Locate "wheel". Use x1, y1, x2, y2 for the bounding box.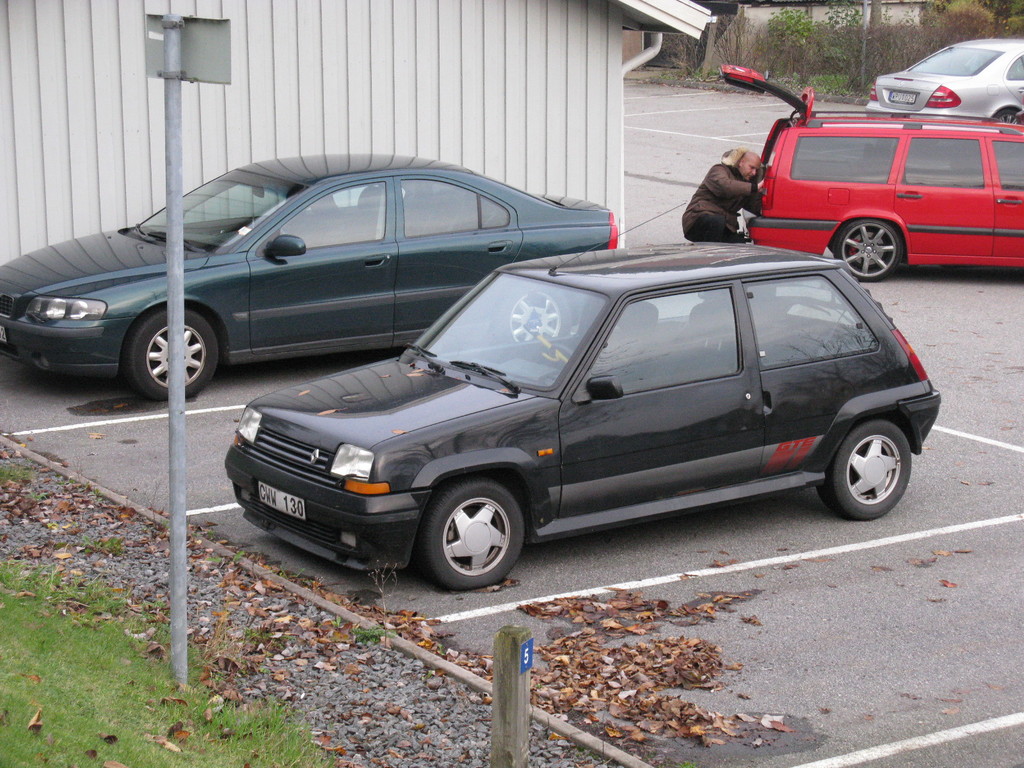
424, 484, 525, 580.
